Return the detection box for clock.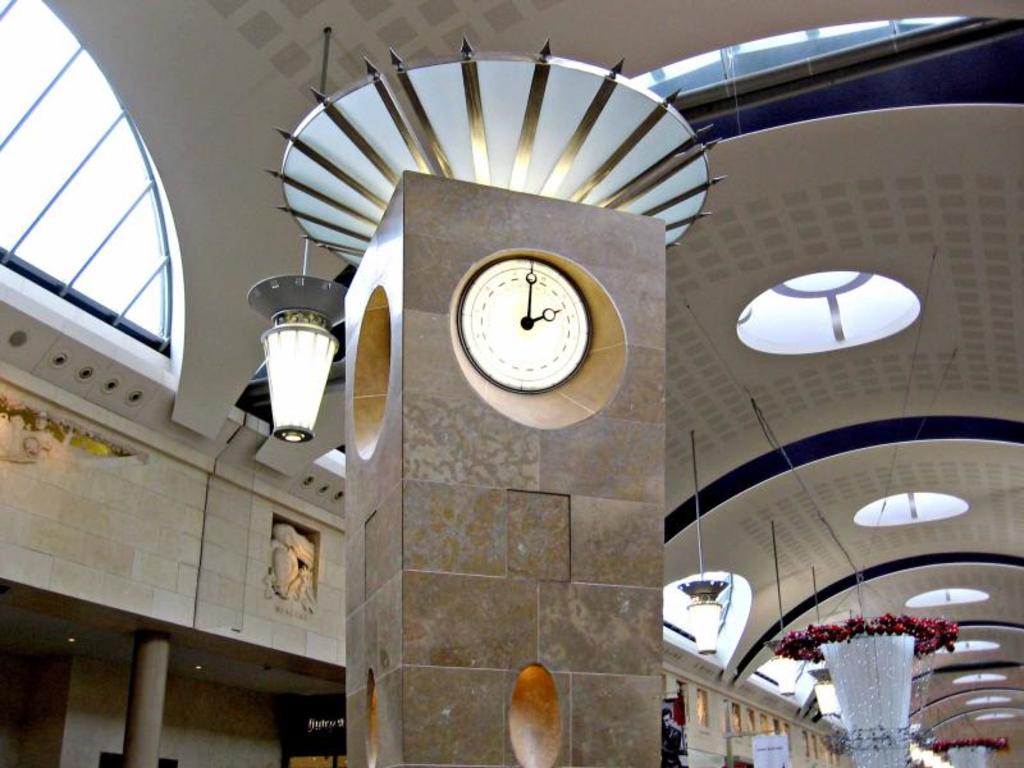
region(462, 252, 617, 408).
